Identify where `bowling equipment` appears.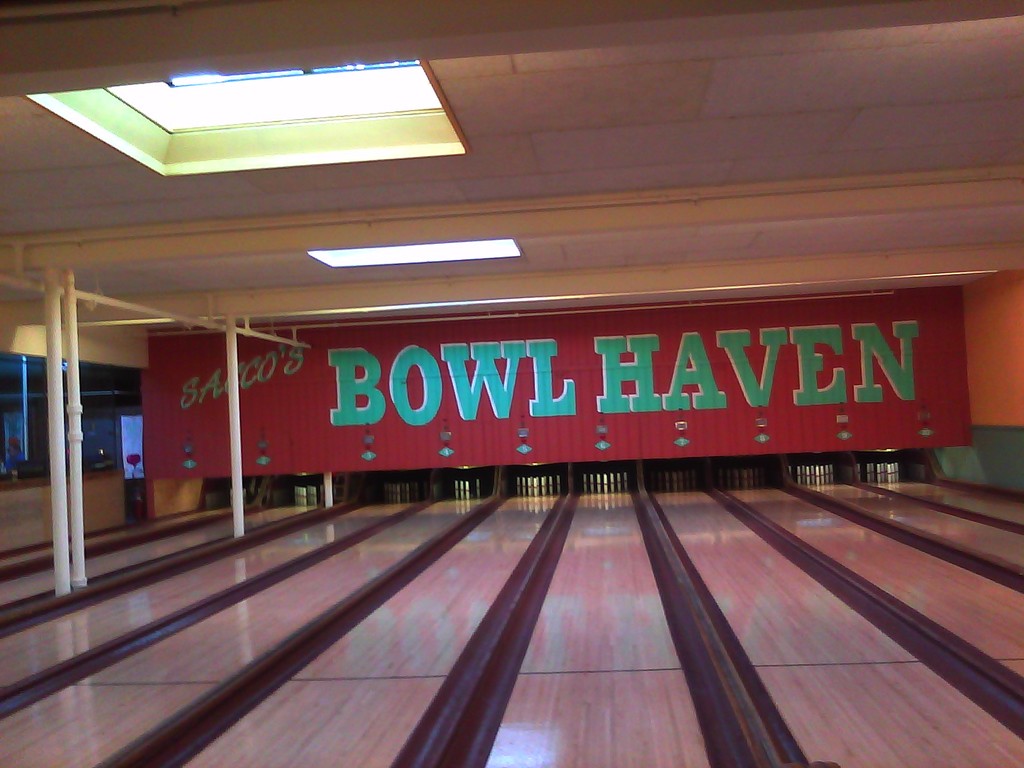
Appears at l=556, t=472, r=562, b=497.
